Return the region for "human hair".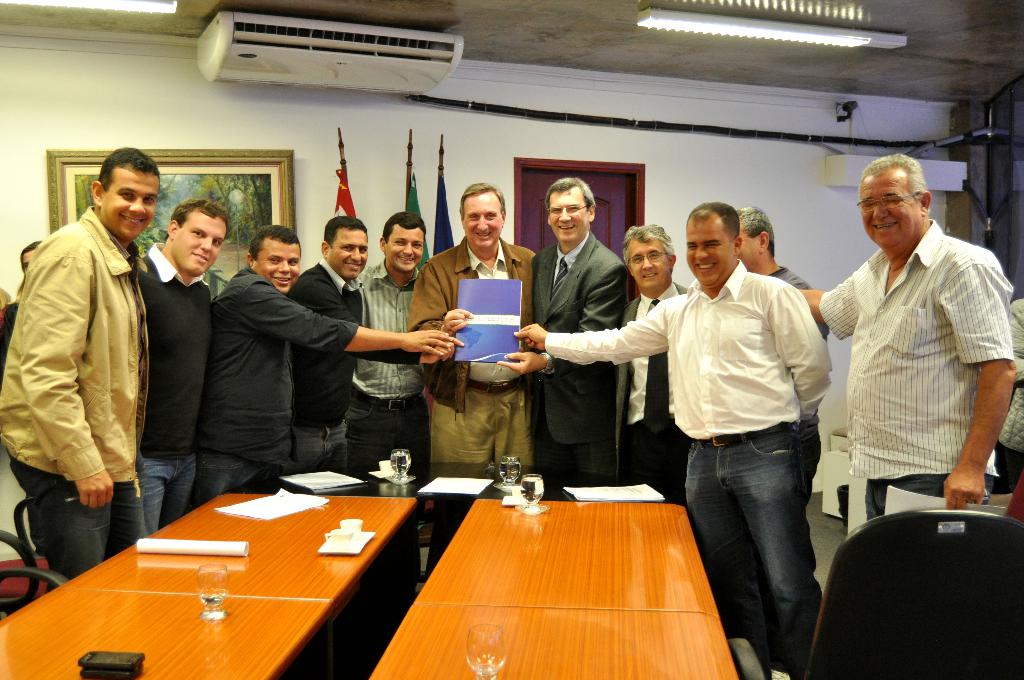
bbox(251, 215, 306, 256).
